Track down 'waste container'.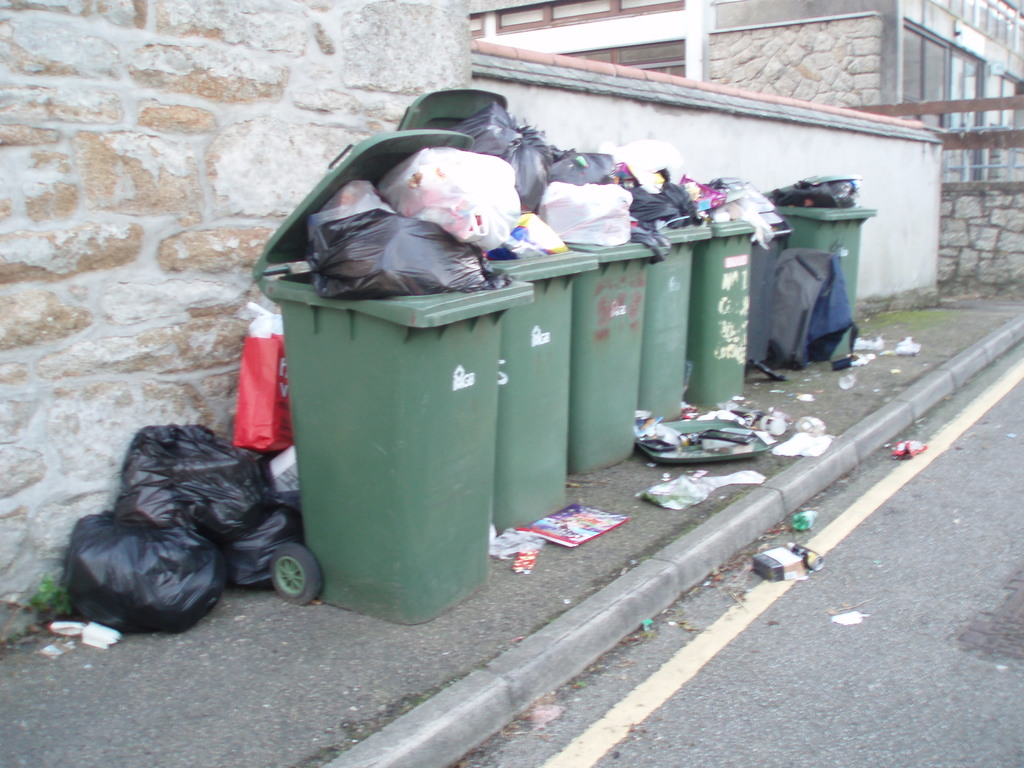
Tracked to 688,205,754,420.
